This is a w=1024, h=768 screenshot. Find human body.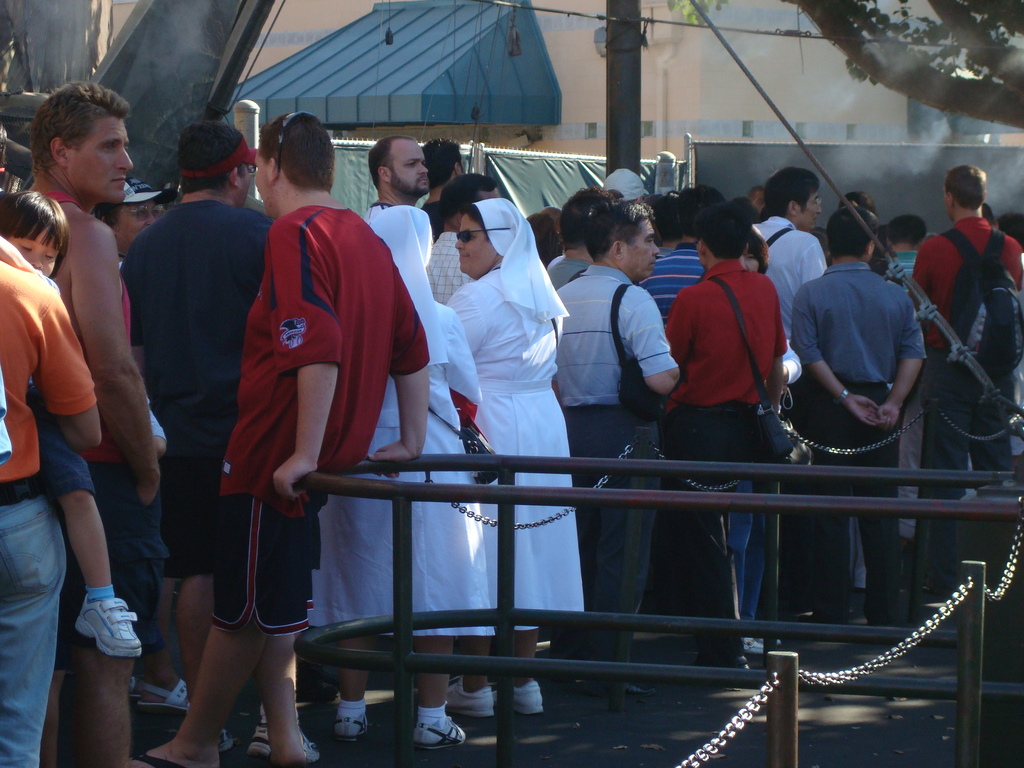
Bounding box: select_region(118, 108, 278, 712).
